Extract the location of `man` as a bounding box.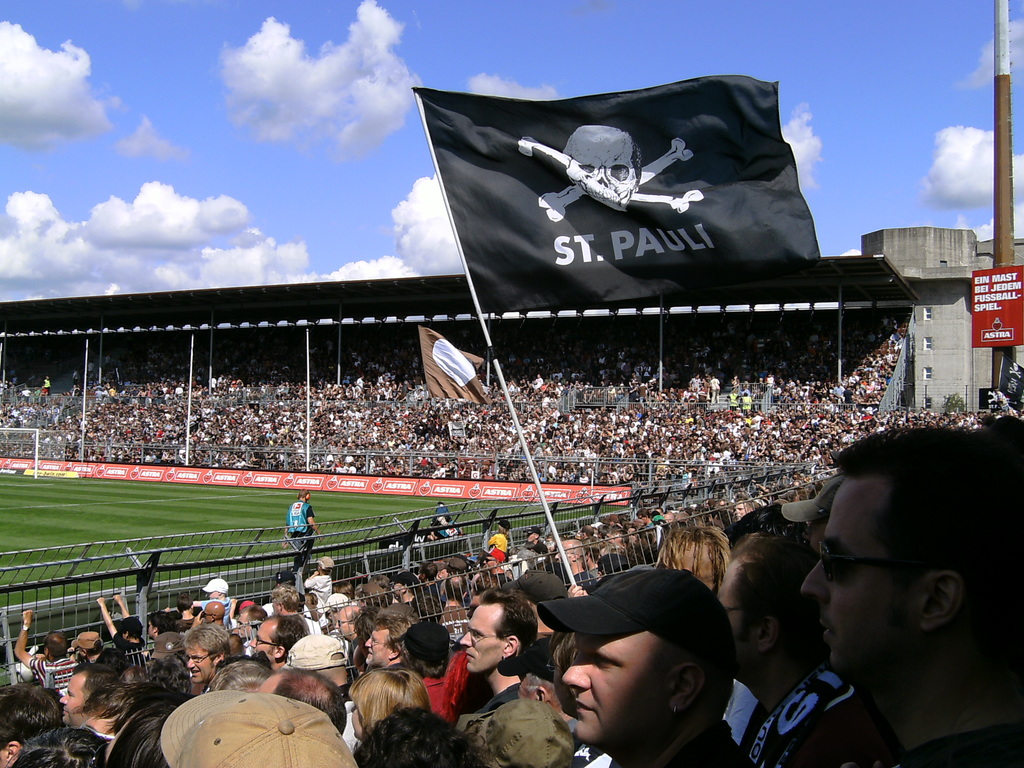
540:561:748:767.
